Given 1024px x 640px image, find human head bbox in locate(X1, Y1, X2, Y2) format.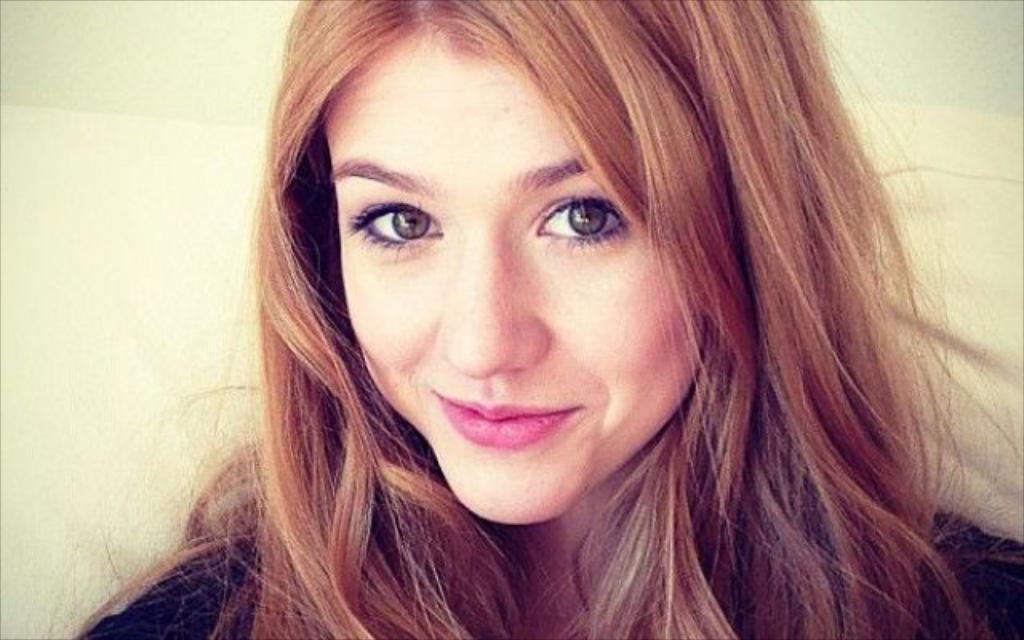
locate(285, 16, 715, 490).
